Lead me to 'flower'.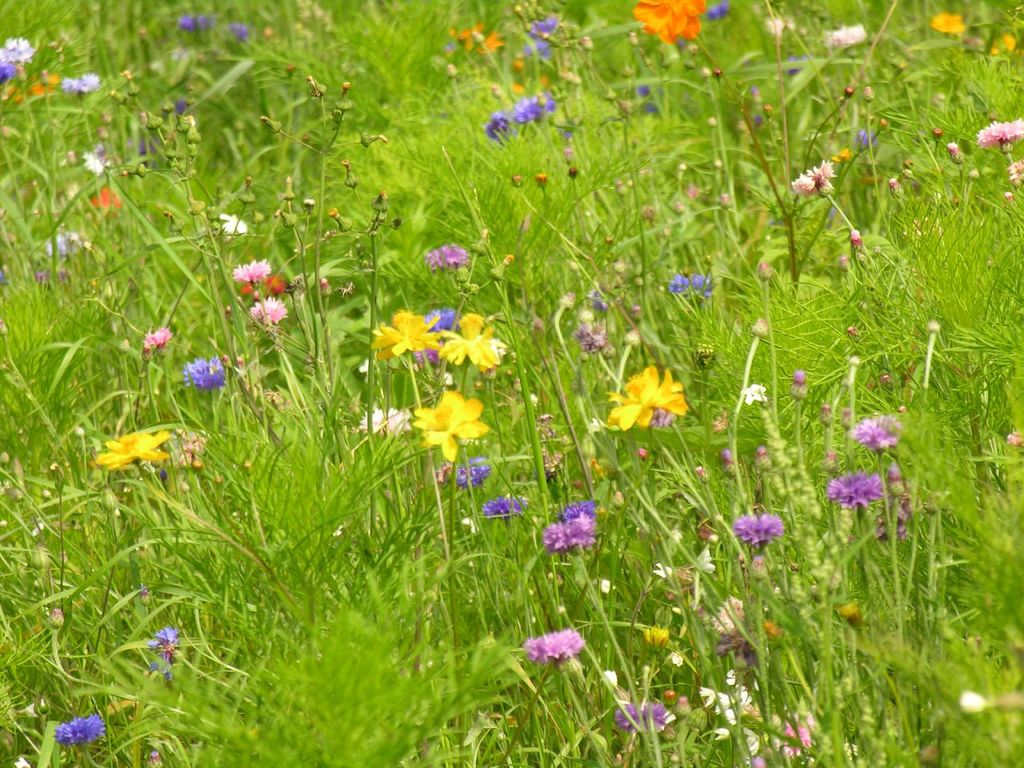
Lead to {"x1": 0, "y1": 63, "x2": 13, "y2": 85}.
